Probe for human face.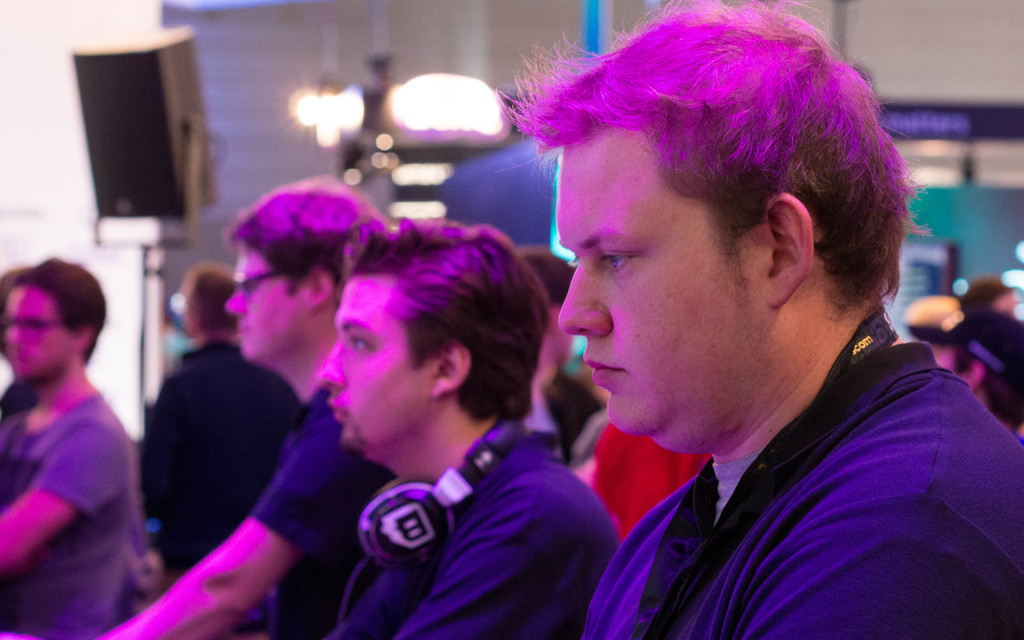
Probe result: 229, 245, 308, 355.
